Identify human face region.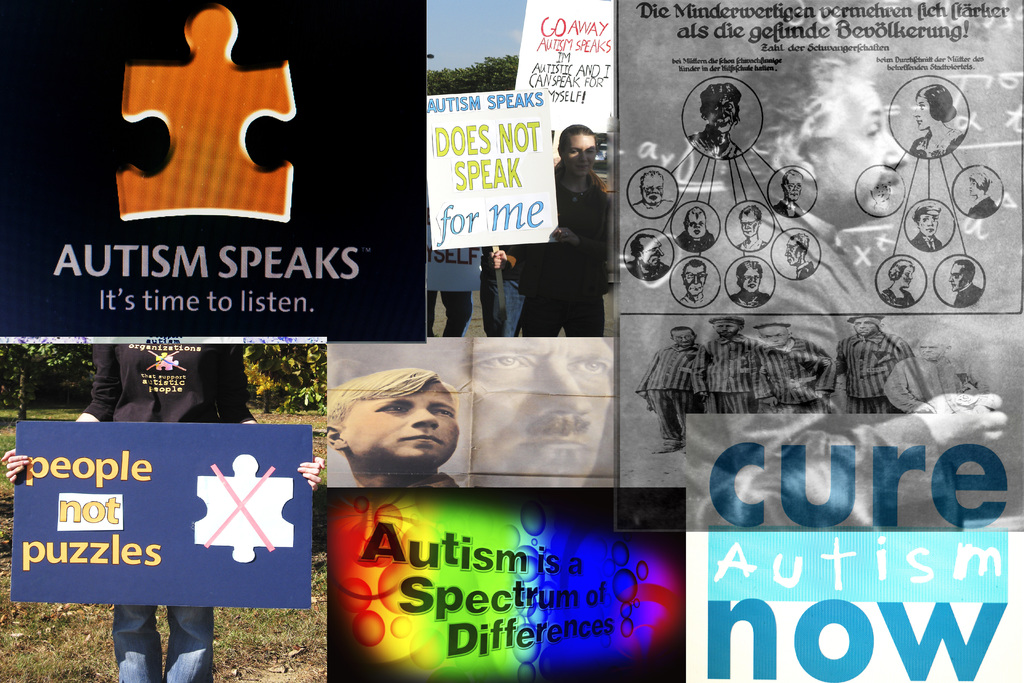
Region: locate(644, 178, 661, 204).
